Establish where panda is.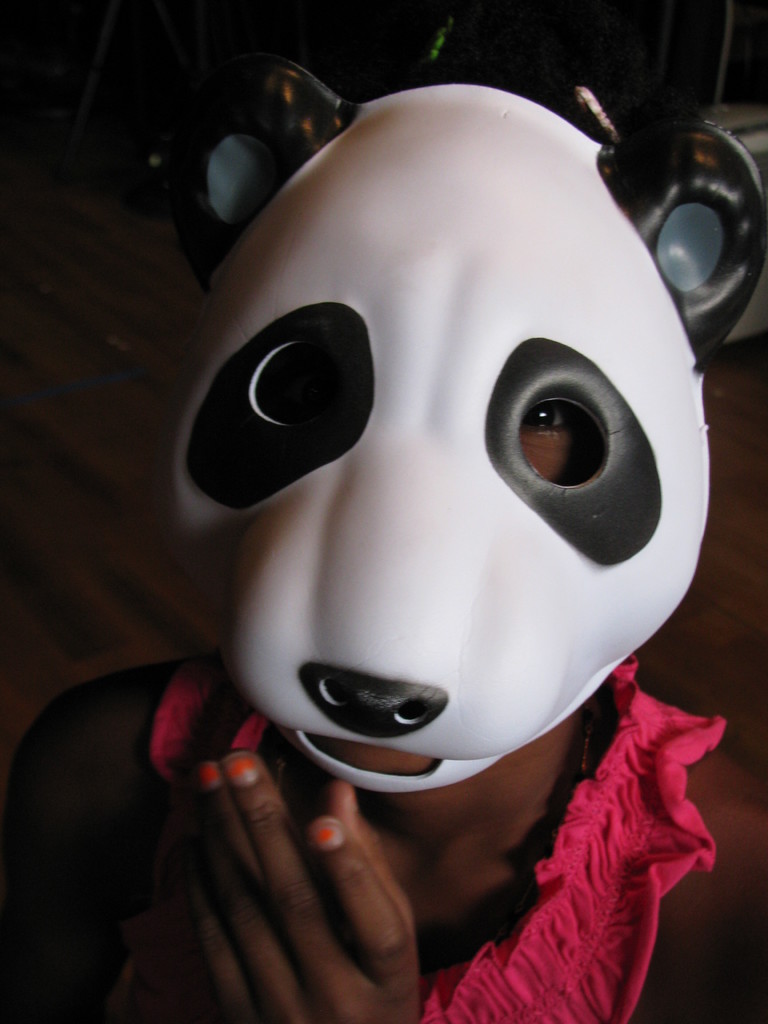
Established at [x1=149, y1=64, x2=767, y2=798].
